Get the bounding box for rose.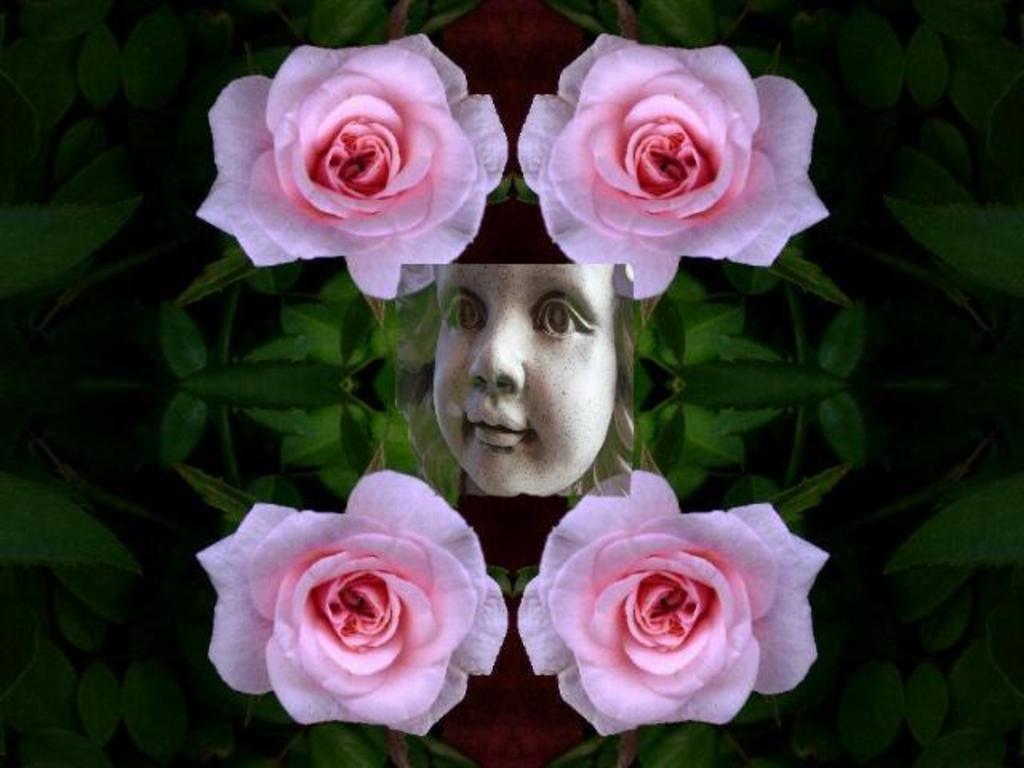
Rect(195, 30, 510, 302).
